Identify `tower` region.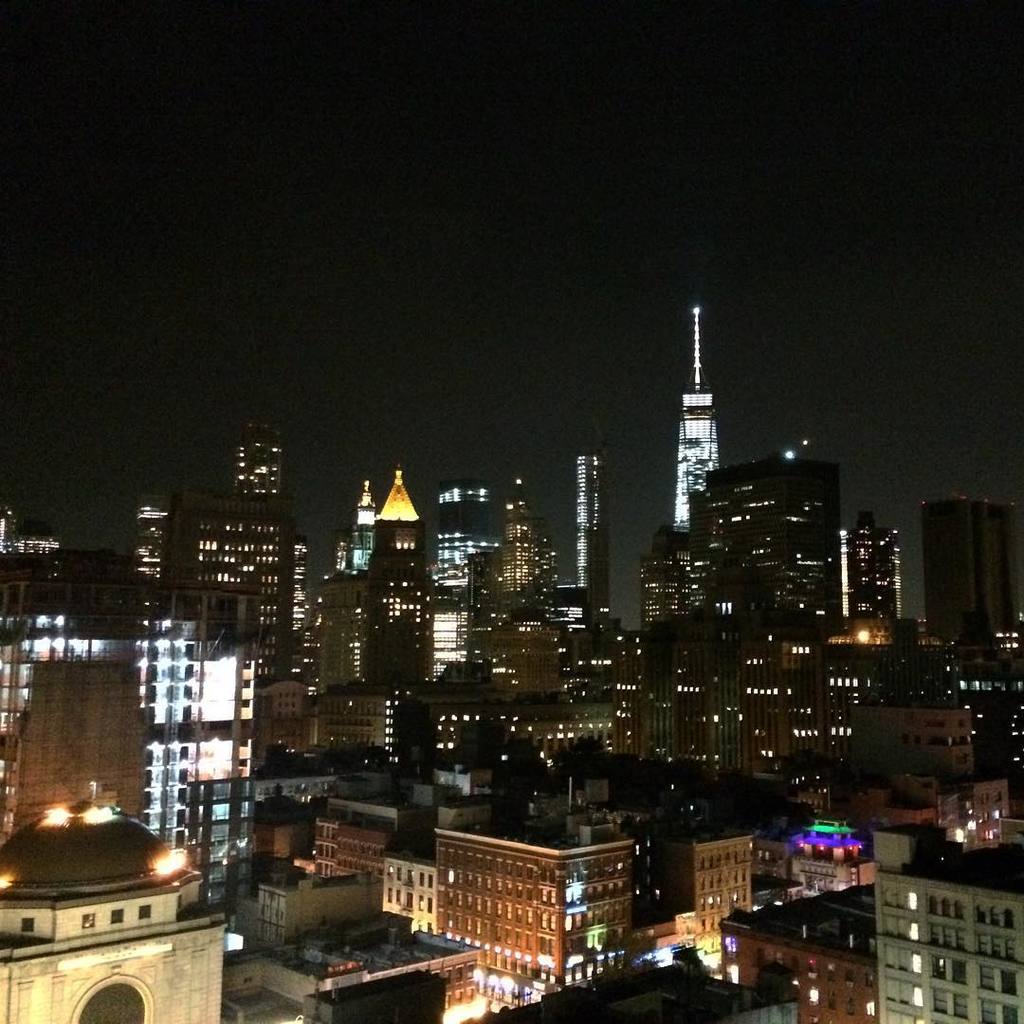
Region: bbox(918, 493, 1023, 627).
